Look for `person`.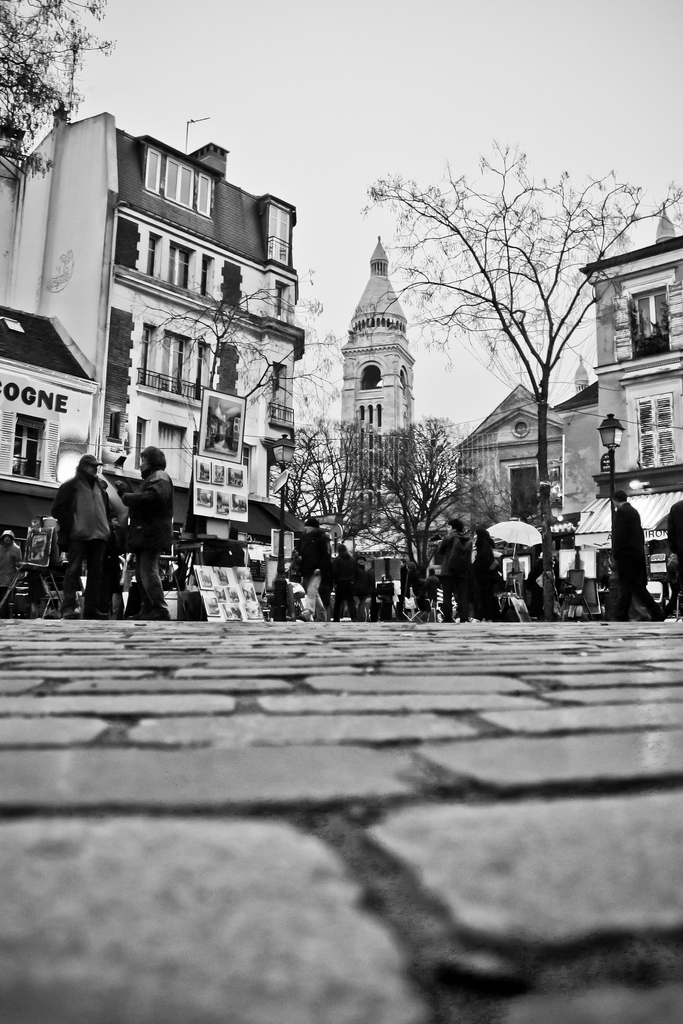
Found: box=[50, 451, 126, 619].
